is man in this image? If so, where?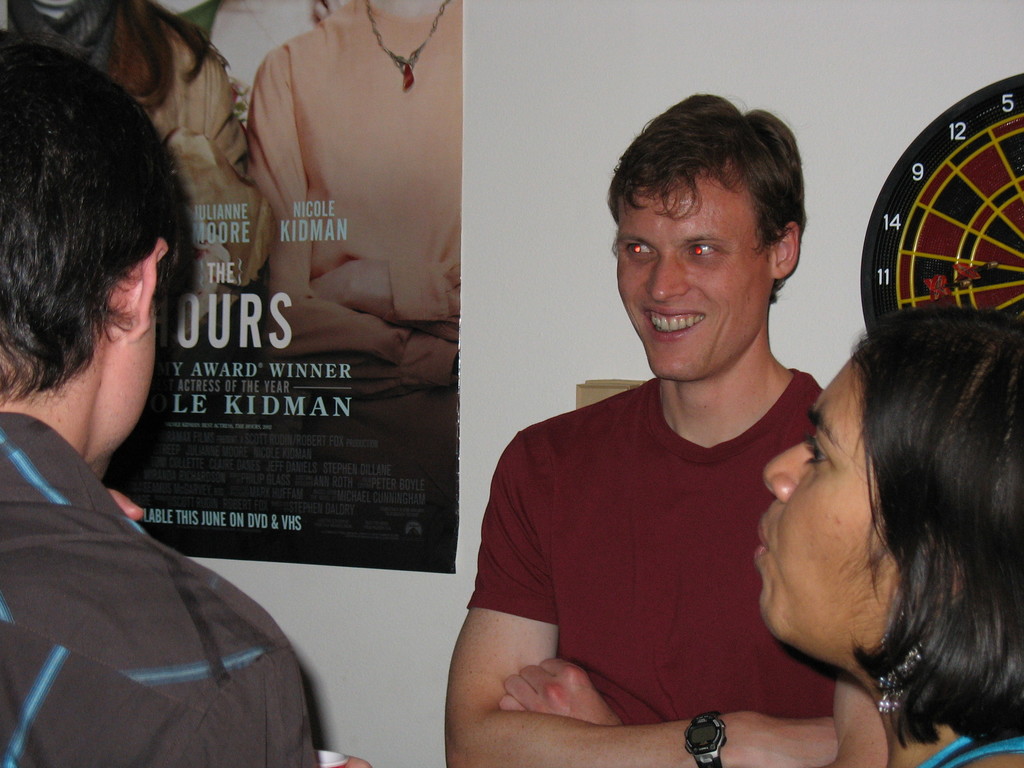
Yes, at bbox(450, 100, 906, 754).
